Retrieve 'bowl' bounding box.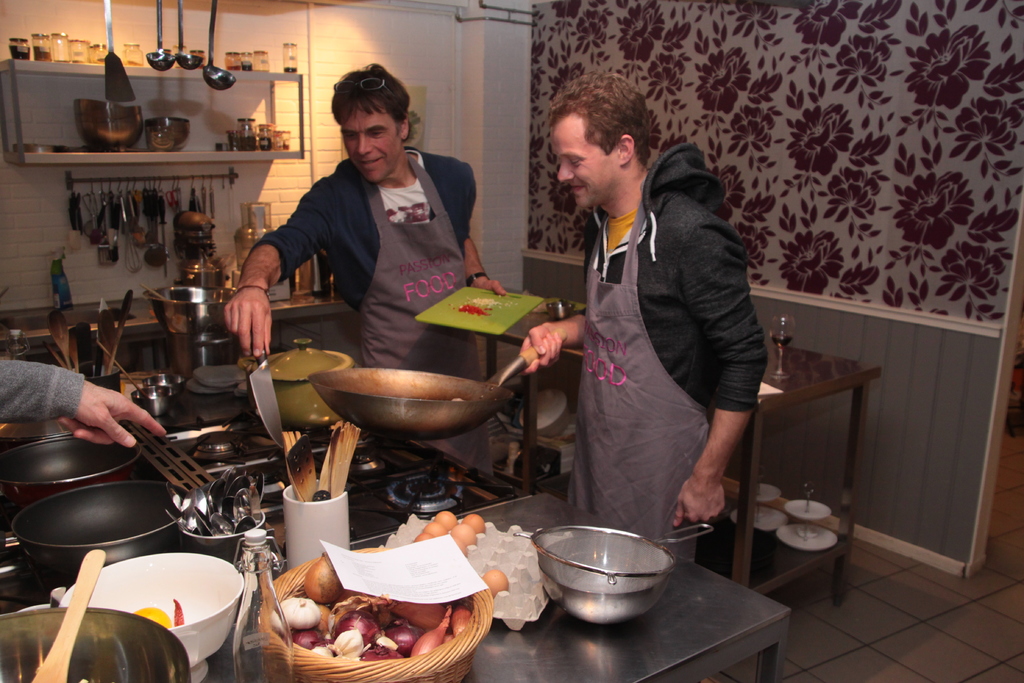
Bounding box: box(528, 535, 682, 619).
